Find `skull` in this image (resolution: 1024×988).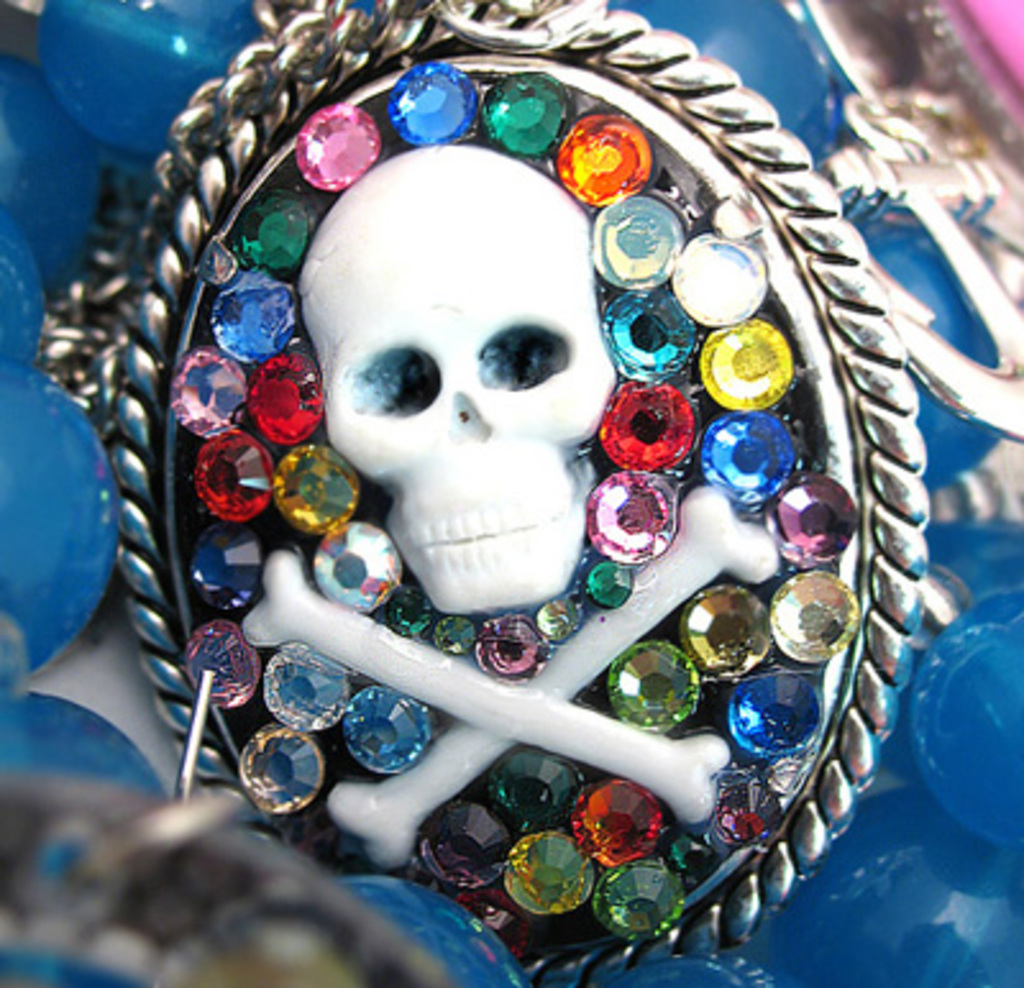
305 146 594 627.
